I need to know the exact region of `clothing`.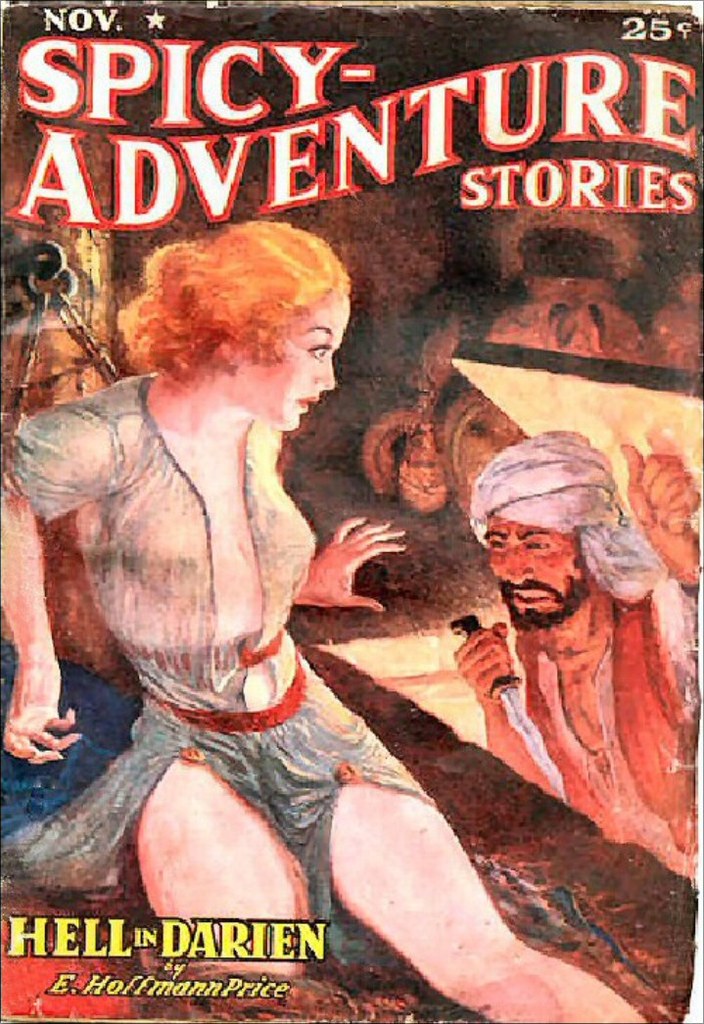
Region: [left=498, top=582, right=703, bottom=879].
